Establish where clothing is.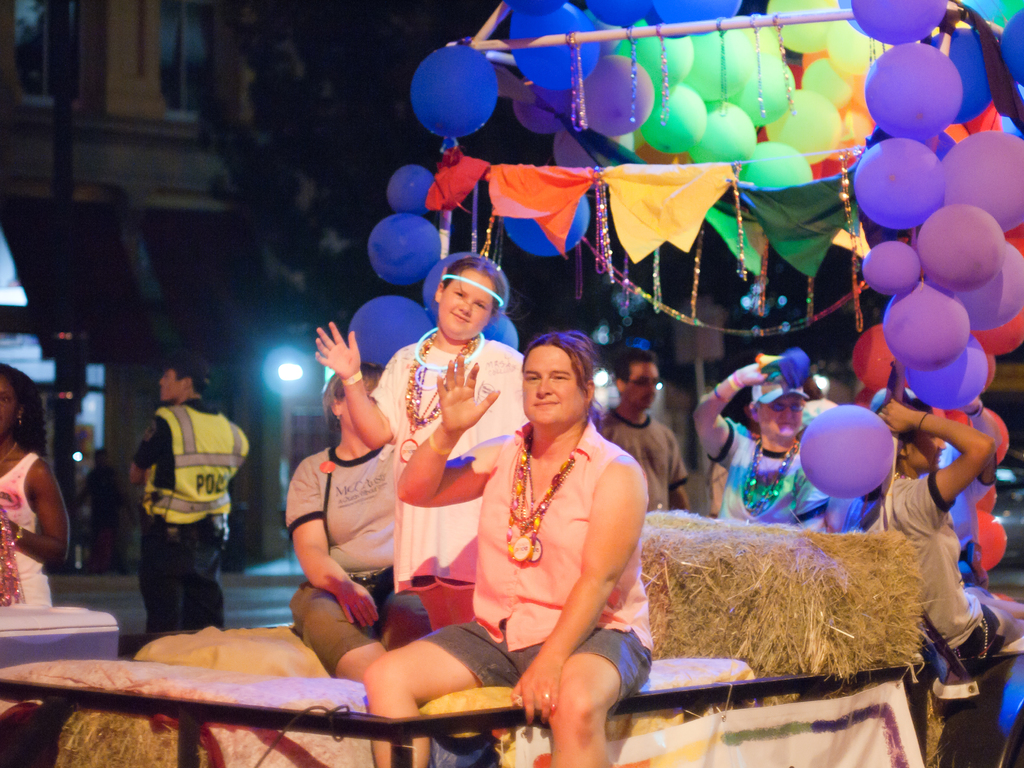
Established at BBox(600, 404, 689, 509).
